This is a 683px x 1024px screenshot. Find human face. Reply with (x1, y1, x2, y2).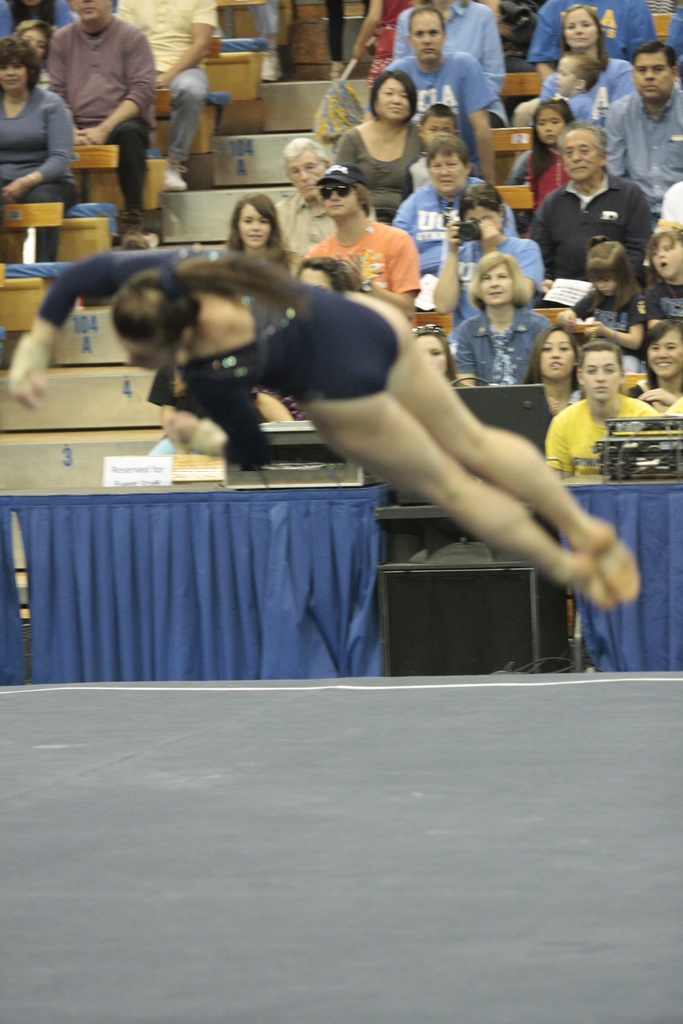
(539, 332, 576, 383).
